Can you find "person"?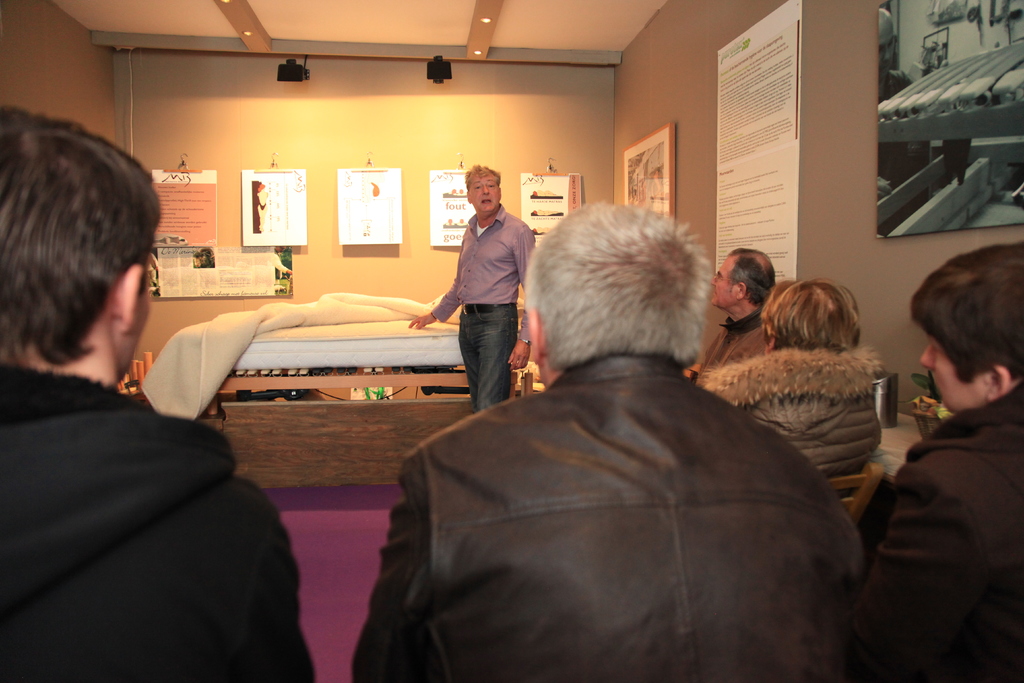
Yes, bounding box: crop(273, 245, 292, 277).
